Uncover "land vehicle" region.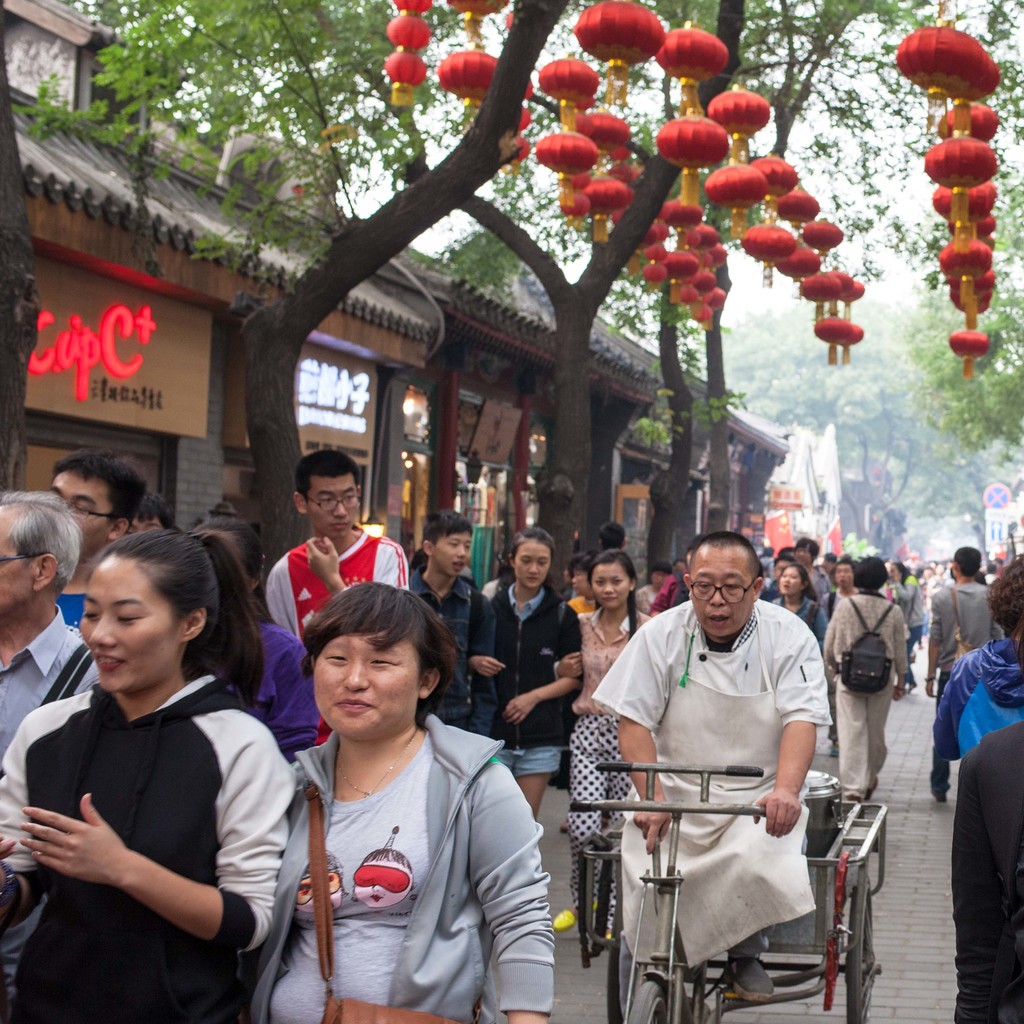
Uncovered: BBox(574, 756, 887, 1023).
